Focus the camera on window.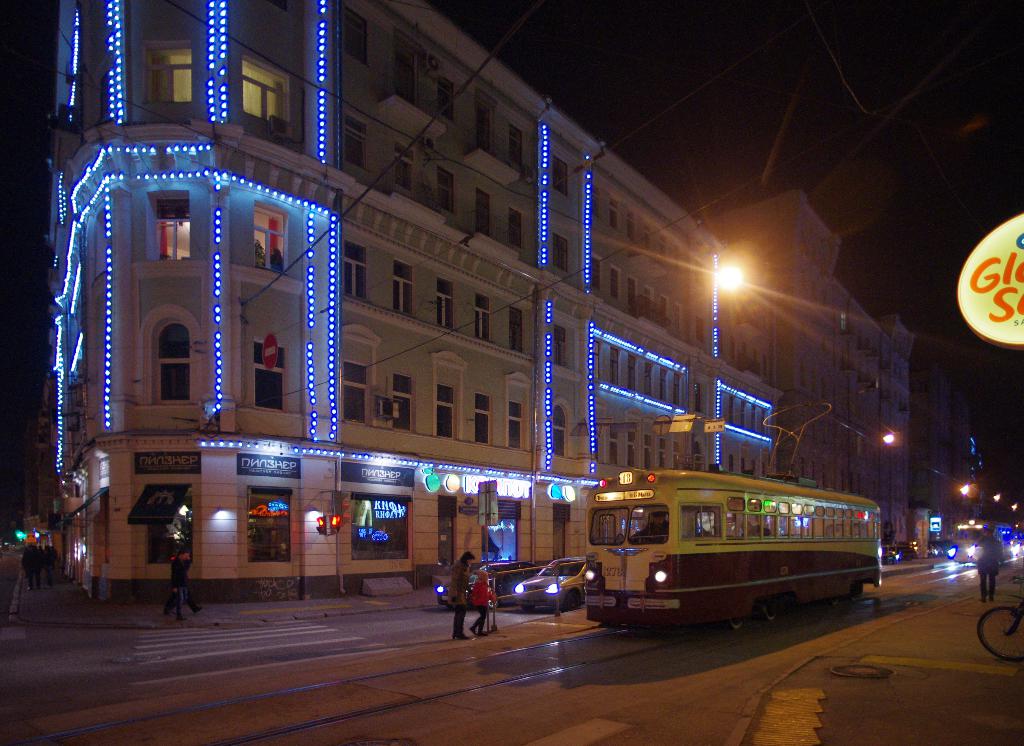
Focus region: rect(431, 283, 455, 330).
